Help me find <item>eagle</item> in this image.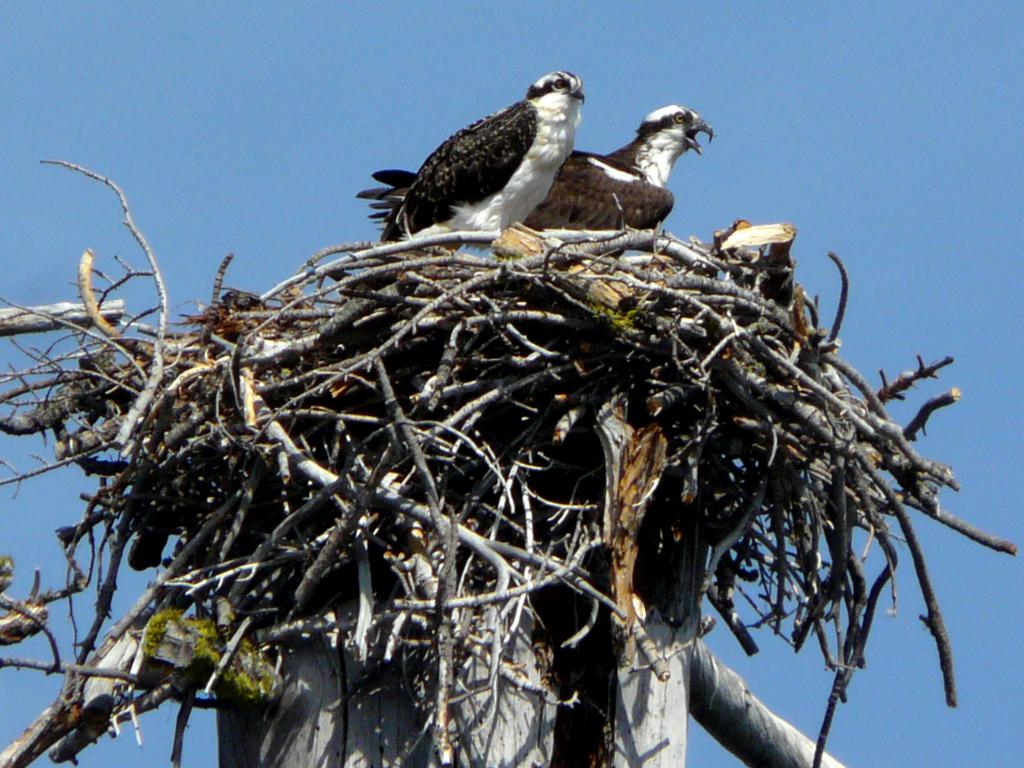
Found it: box=[378, 70, 593, 255].
